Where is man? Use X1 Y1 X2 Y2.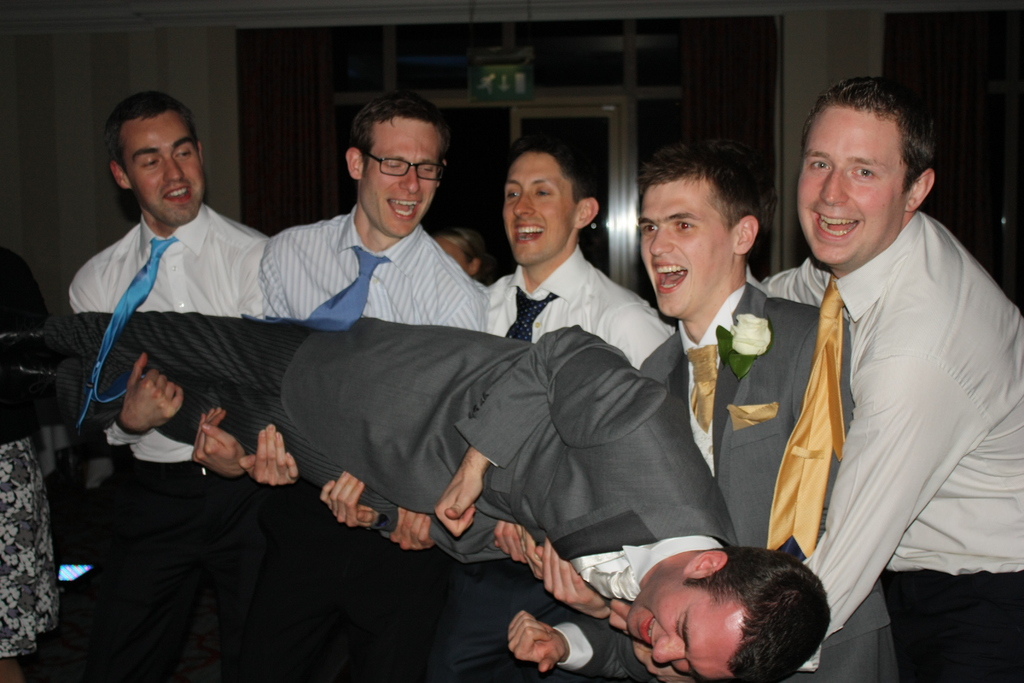
439 139 678 677.
